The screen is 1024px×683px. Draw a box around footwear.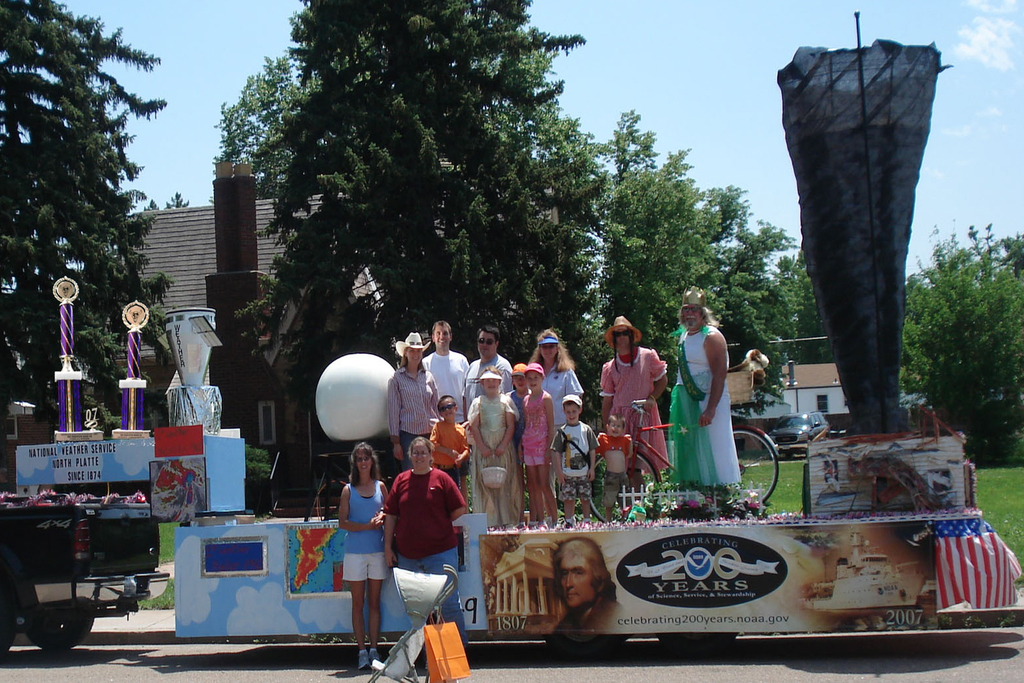
BBox(358, 652, 369, 671).
